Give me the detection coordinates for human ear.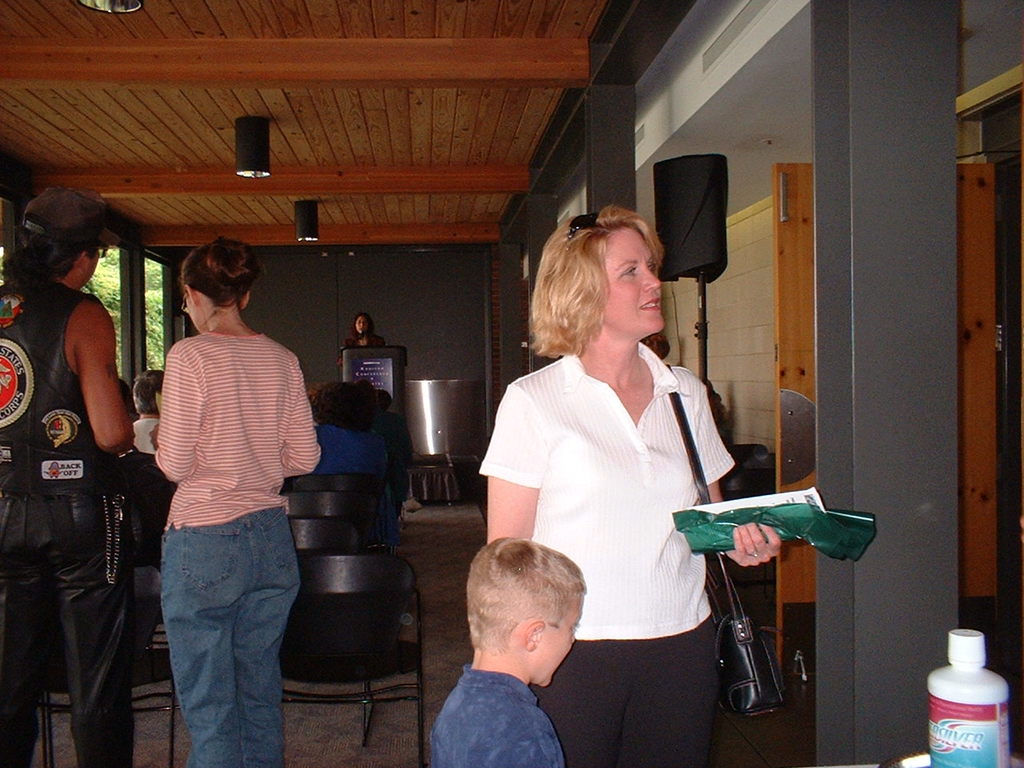
80:252:88:274.
